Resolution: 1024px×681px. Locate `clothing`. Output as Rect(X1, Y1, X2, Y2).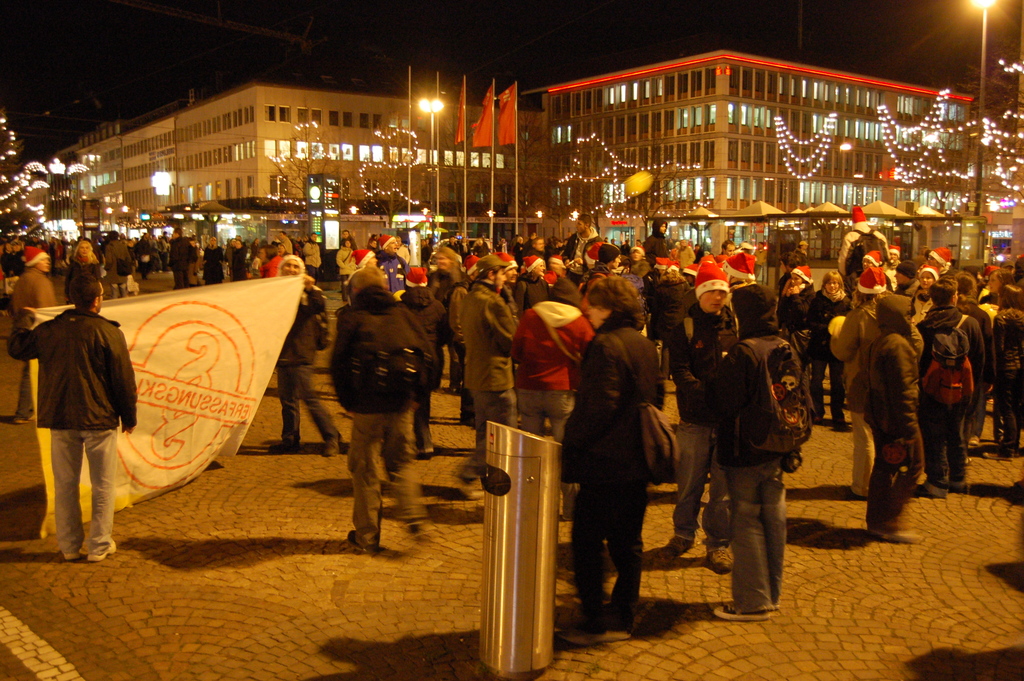
Rect(924, 240, 958, 269).
